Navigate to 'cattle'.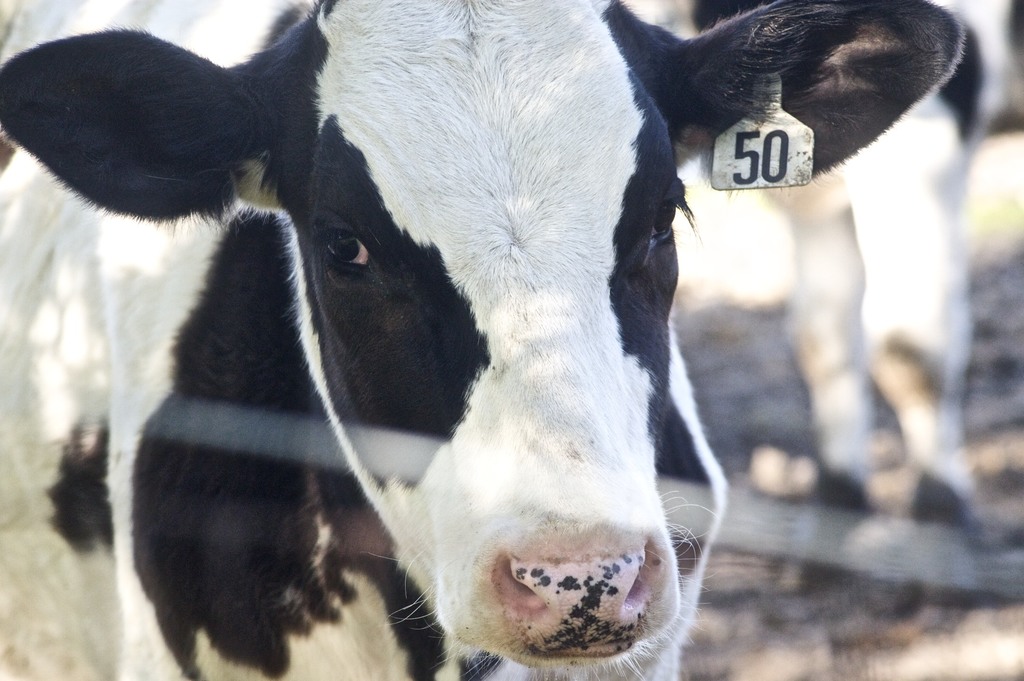
Navigation target: x1=650 y1=0 x2=1023 y2=539.
